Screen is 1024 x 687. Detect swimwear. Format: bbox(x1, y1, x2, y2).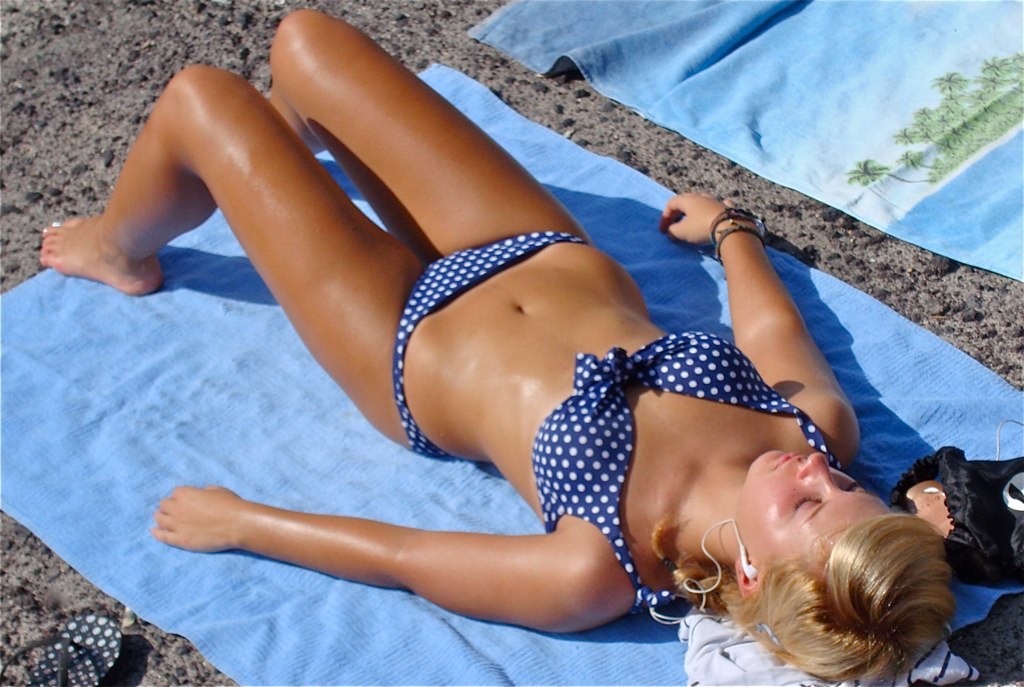
bbox(538, 325, 844, 611).
